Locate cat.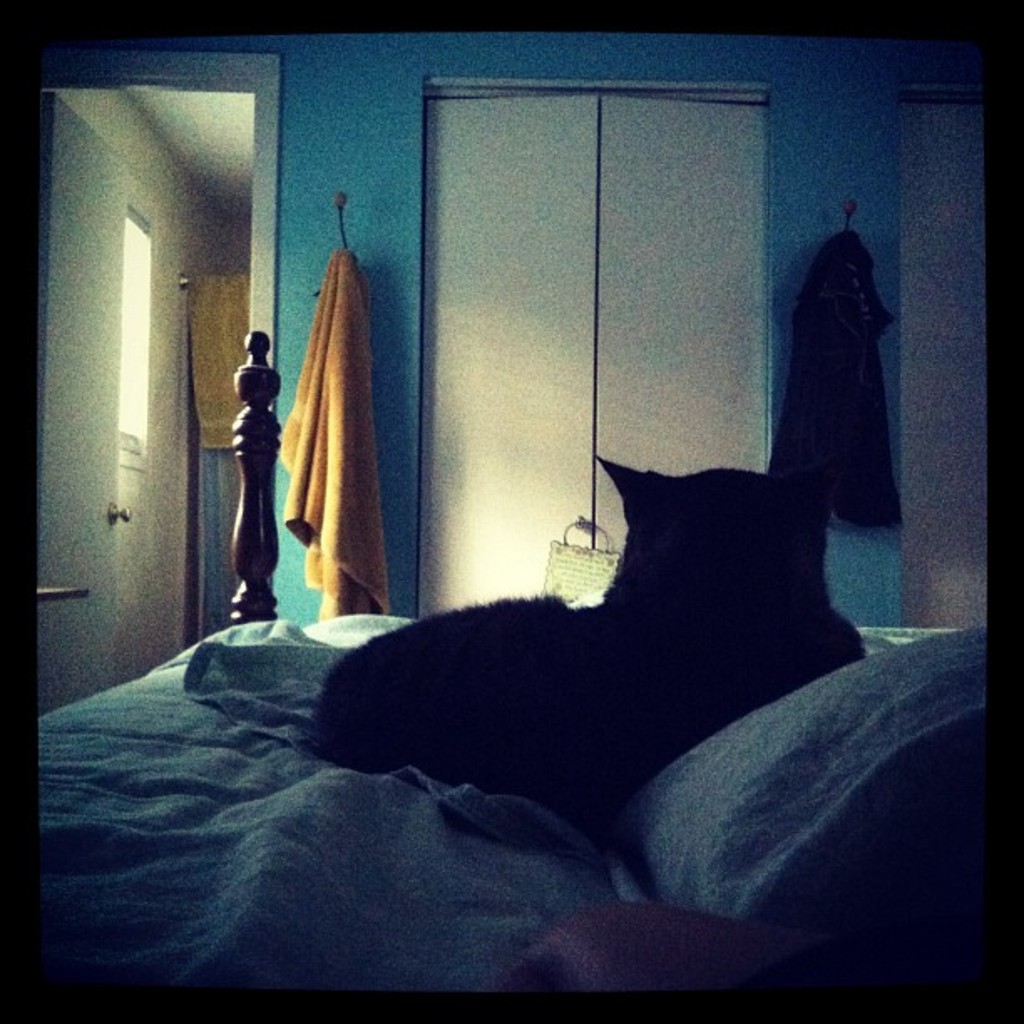
Bounding box: 296,460,857,827.
